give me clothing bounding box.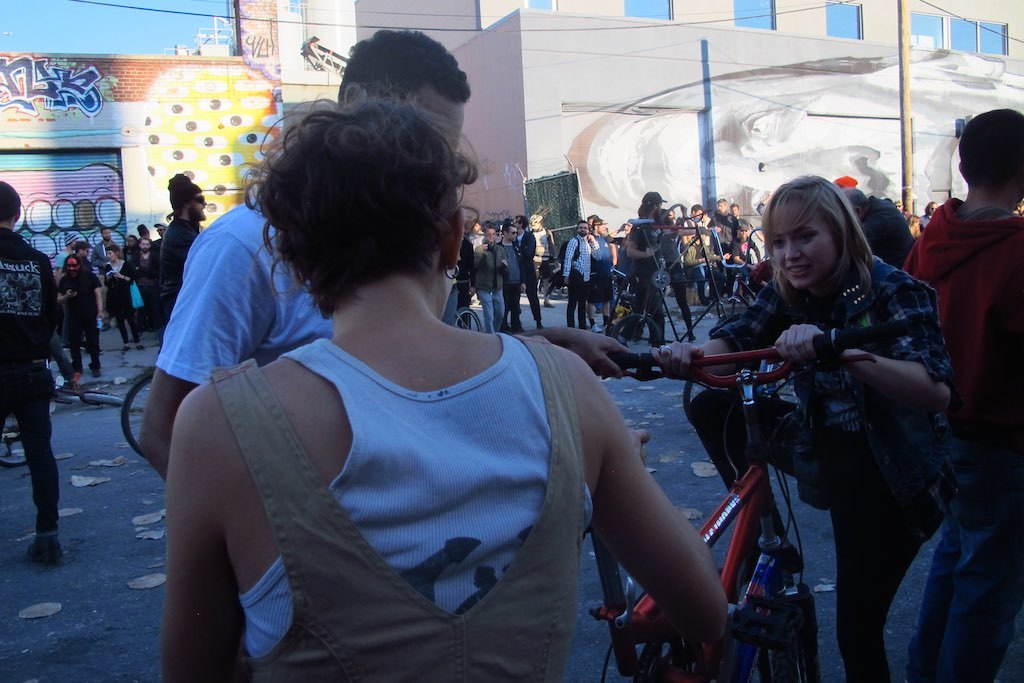
<bbox>153, 187, 329, 383</bbox>.
